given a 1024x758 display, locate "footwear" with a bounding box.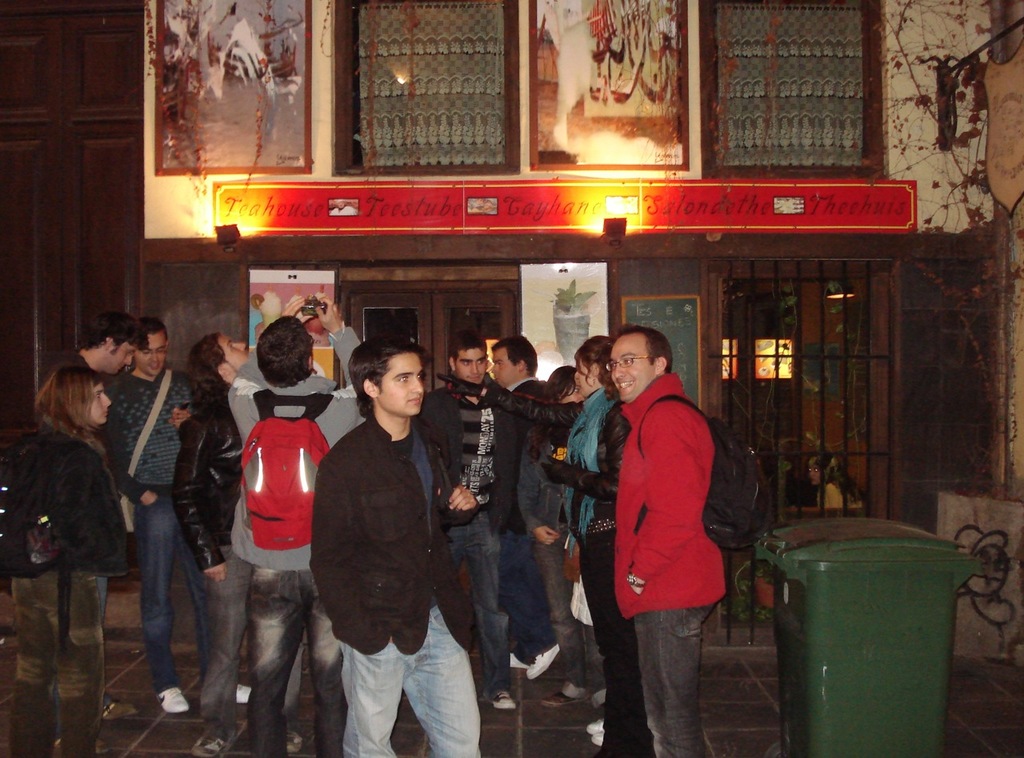
Located: BBox(510, 645, 520, 675).
